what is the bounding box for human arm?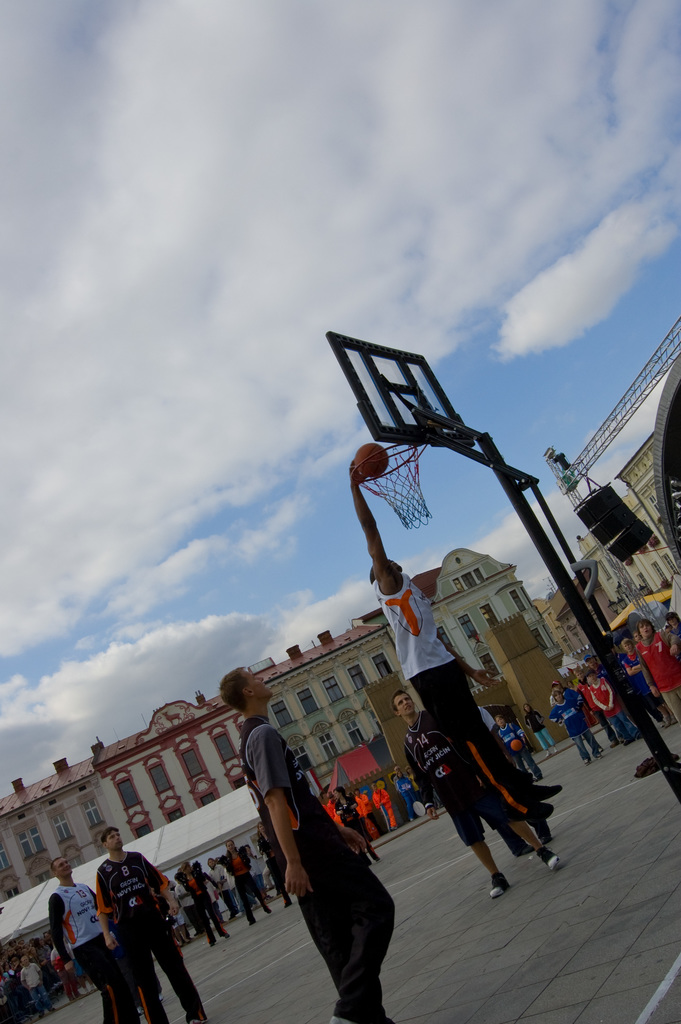
locate(441, 636, 496, 693).
